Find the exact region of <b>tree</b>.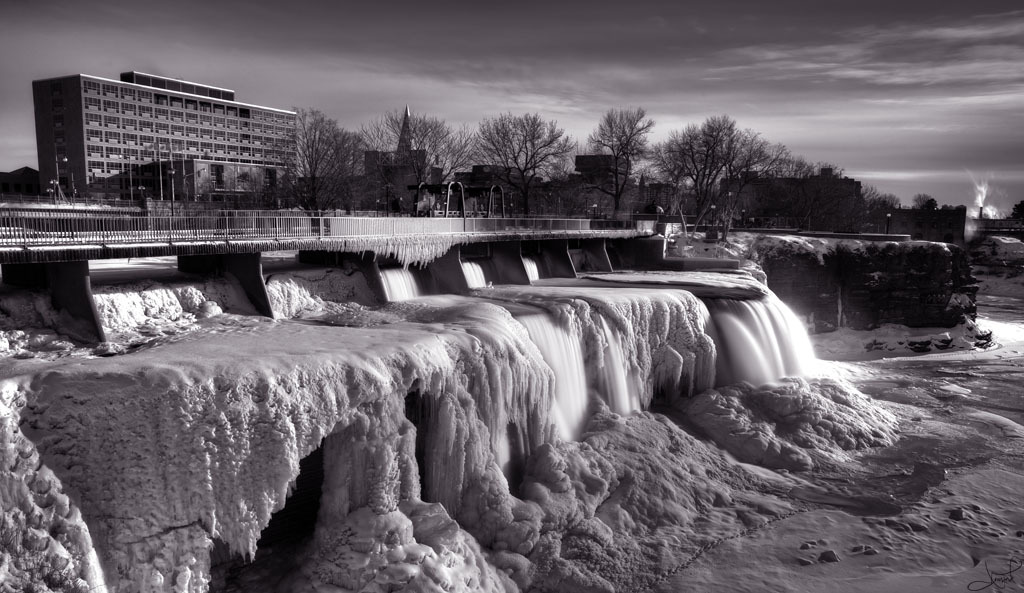
Exact region: bbox=[589, 107, 662, 223].
